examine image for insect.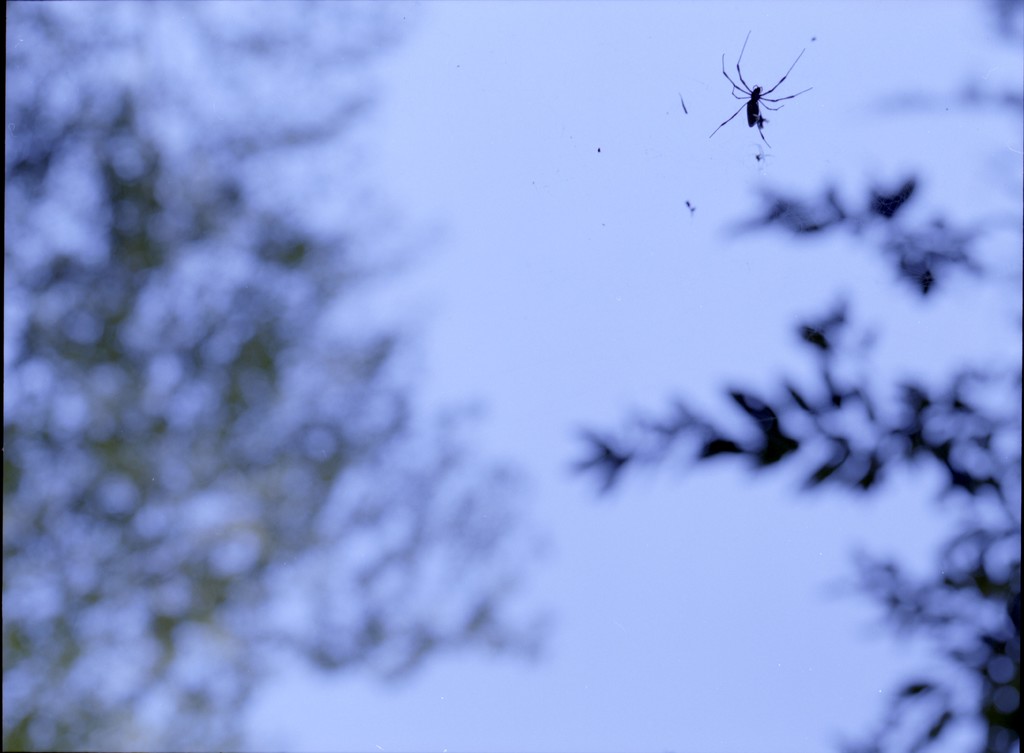
Examination result: x1=709 y1=25 x2=815 y2=147.
